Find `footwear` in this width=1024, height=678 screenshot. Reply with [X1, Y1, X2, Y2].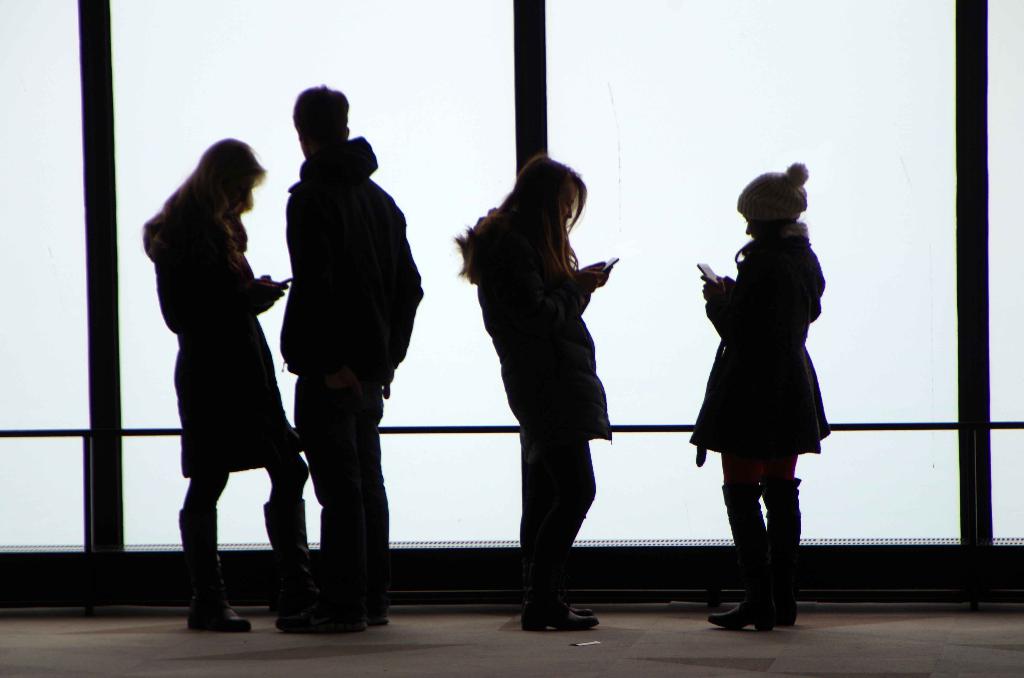
[179, 503, 255, 633].
